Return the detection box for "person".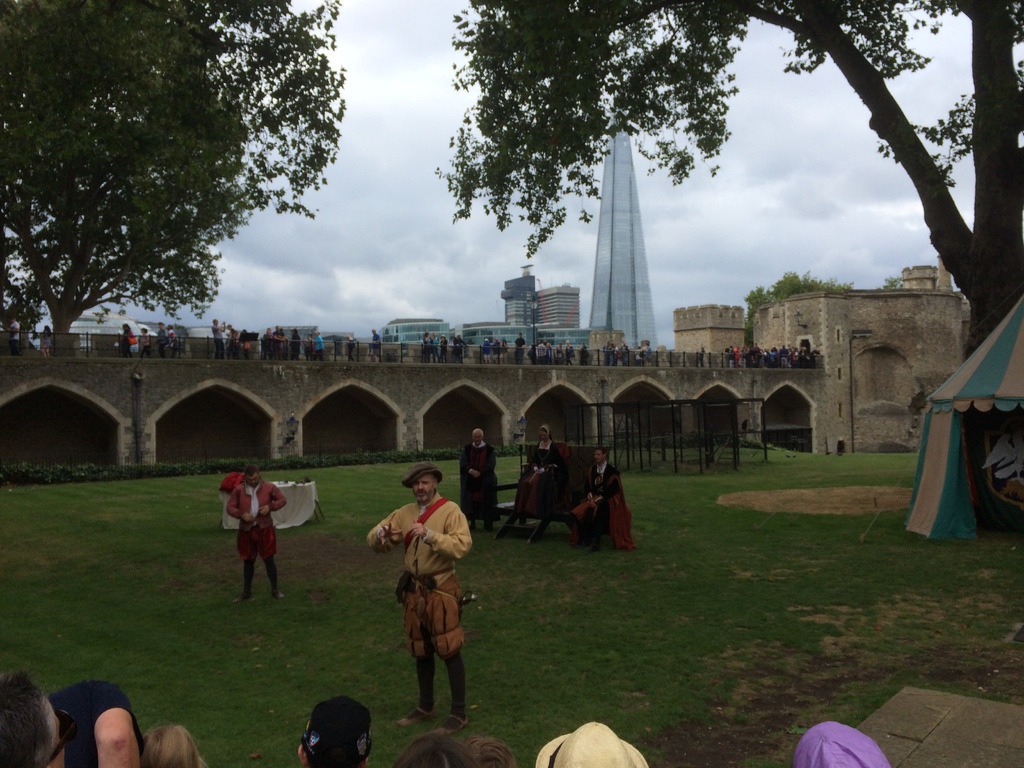
<box>369,327,382,360</box>.
